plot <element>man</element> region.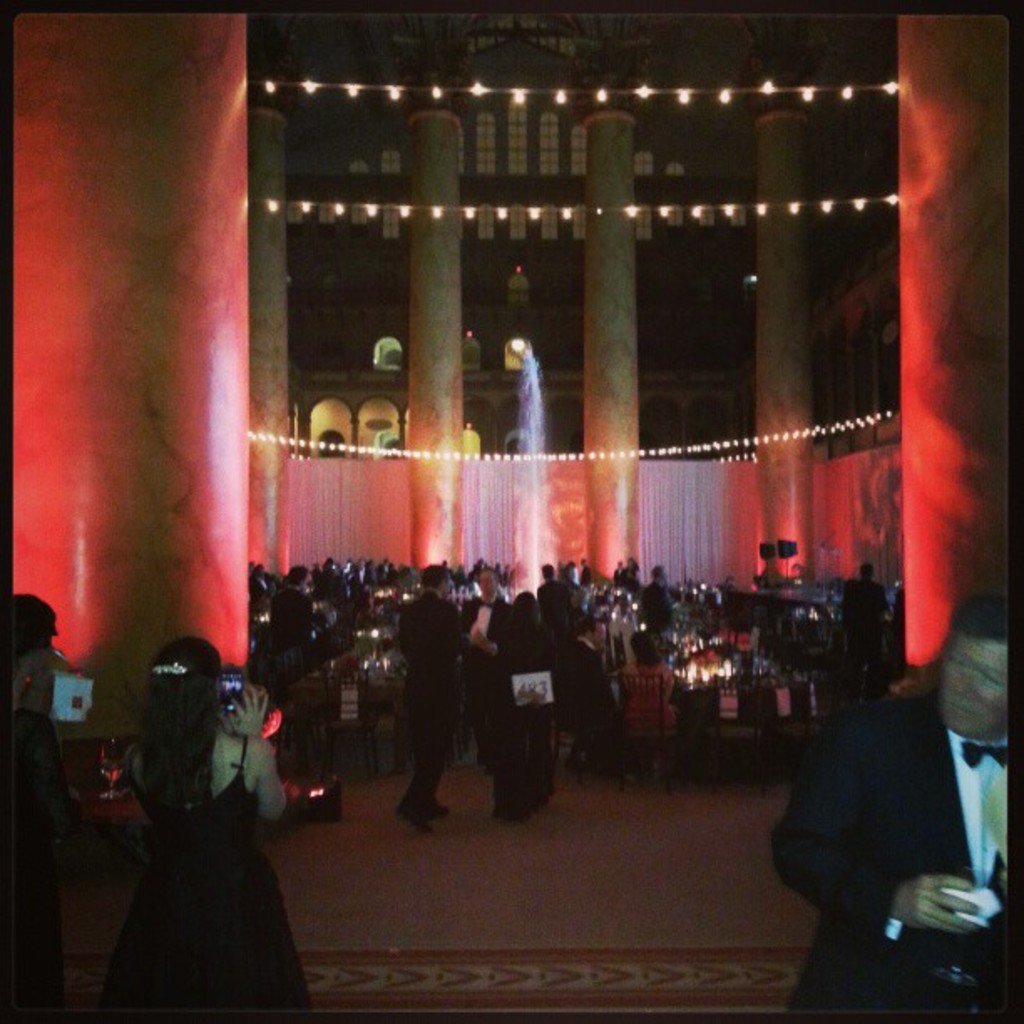
Plotted at pyautogui.locateOnScreen(557, 616, 619, 778).
